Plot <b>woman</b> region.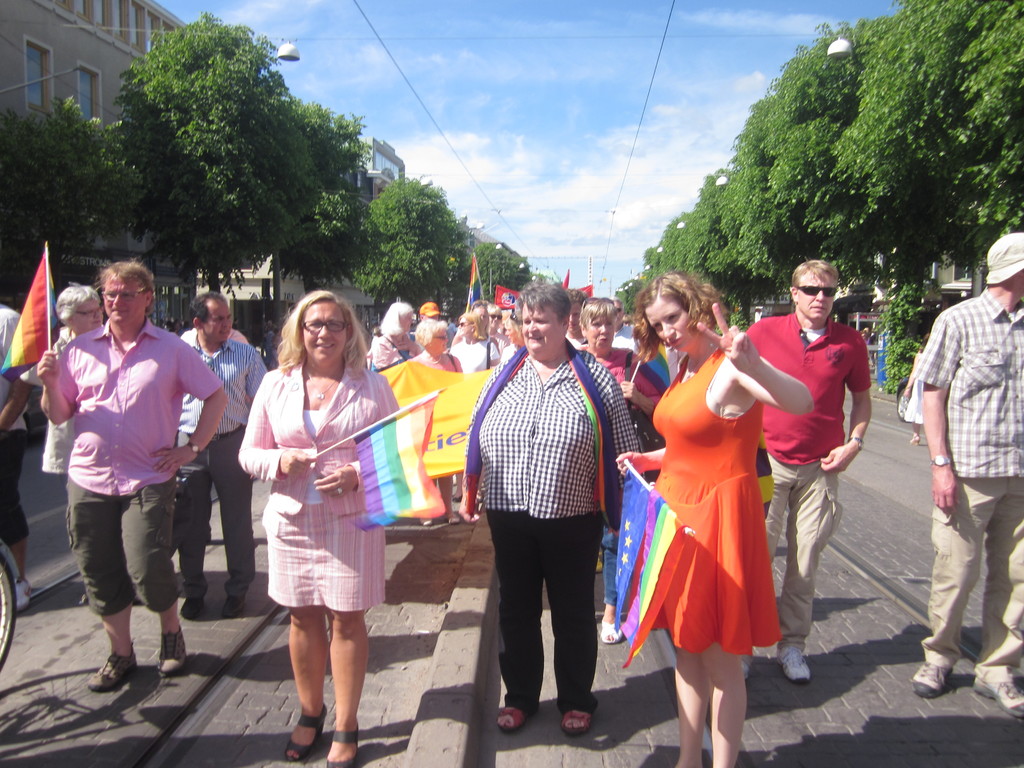
Plotted at [617, 259, 815, 767].
